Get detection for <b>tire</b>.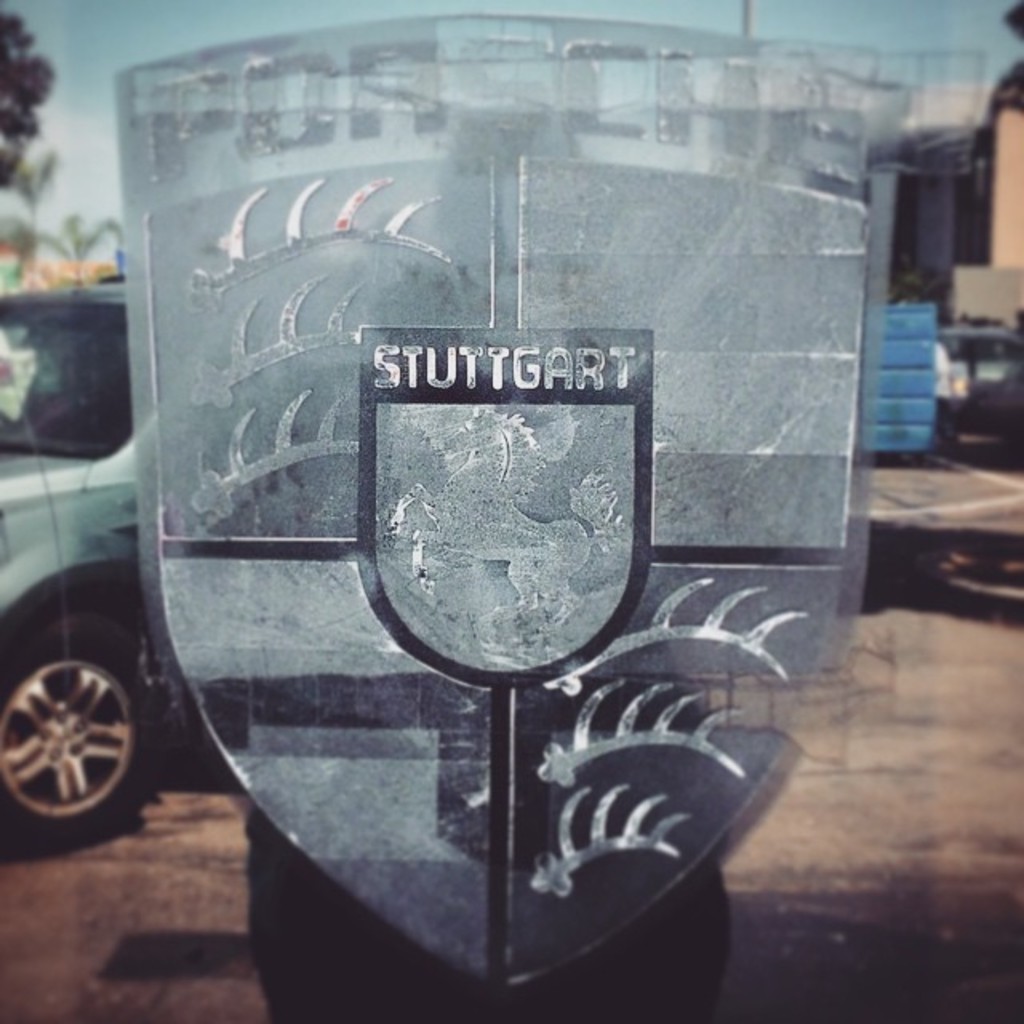
Detection: pyautogui.locateOnScreen(0, 606, 174, 856).
